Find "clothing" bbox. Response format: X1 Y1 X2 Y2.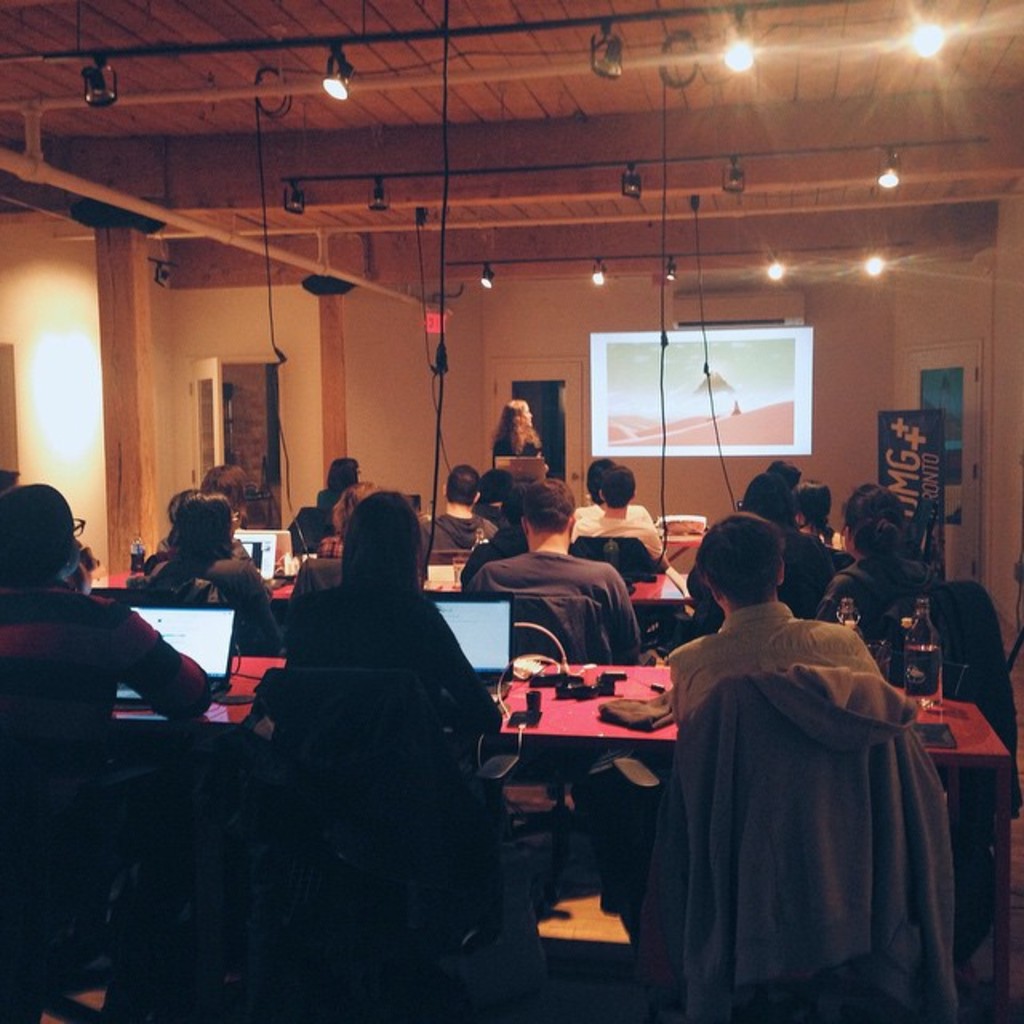
667 603 885 726.
